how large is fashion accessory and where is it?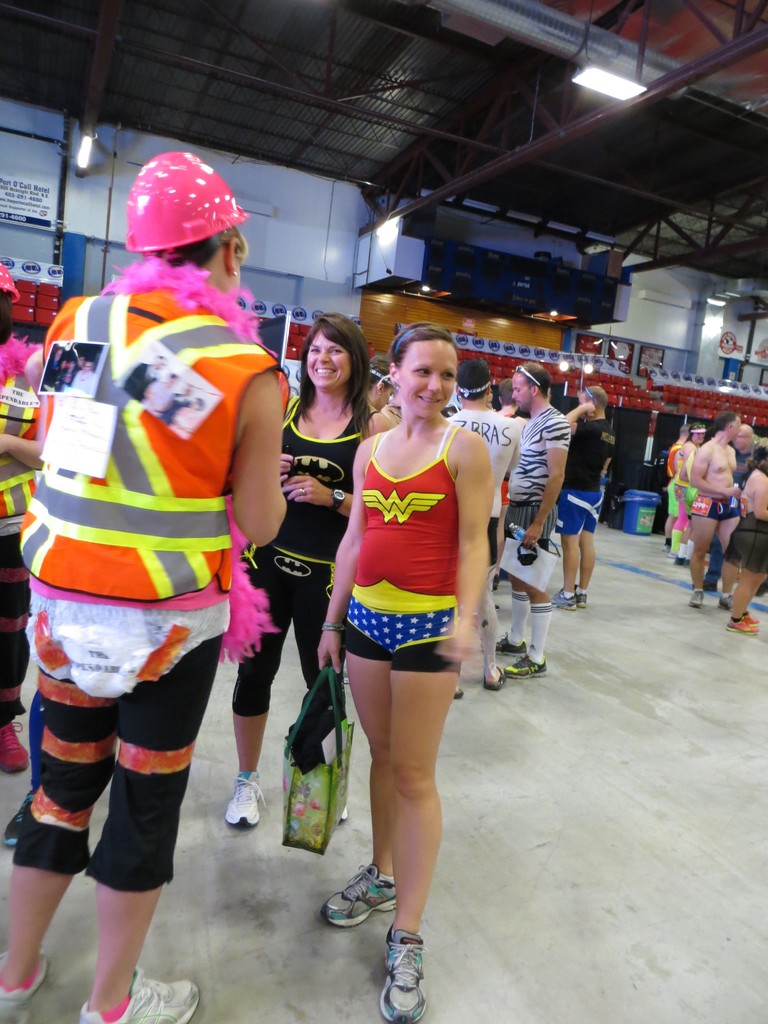
Bounding box: l=716, t=591, r=735, b=610.
